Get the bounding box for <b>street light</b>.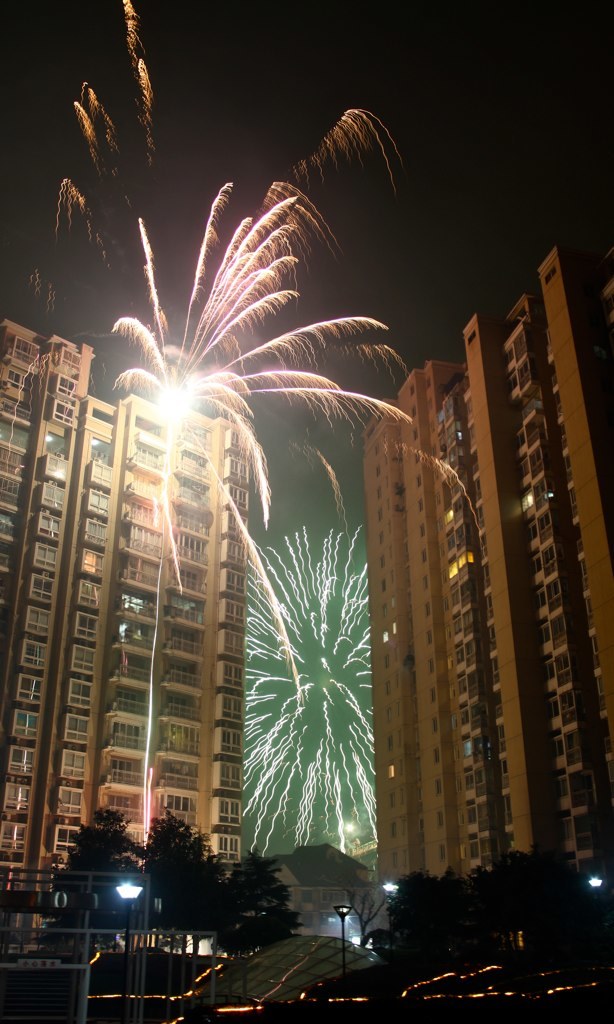
l=115, t=874, r=143, b=1023.
